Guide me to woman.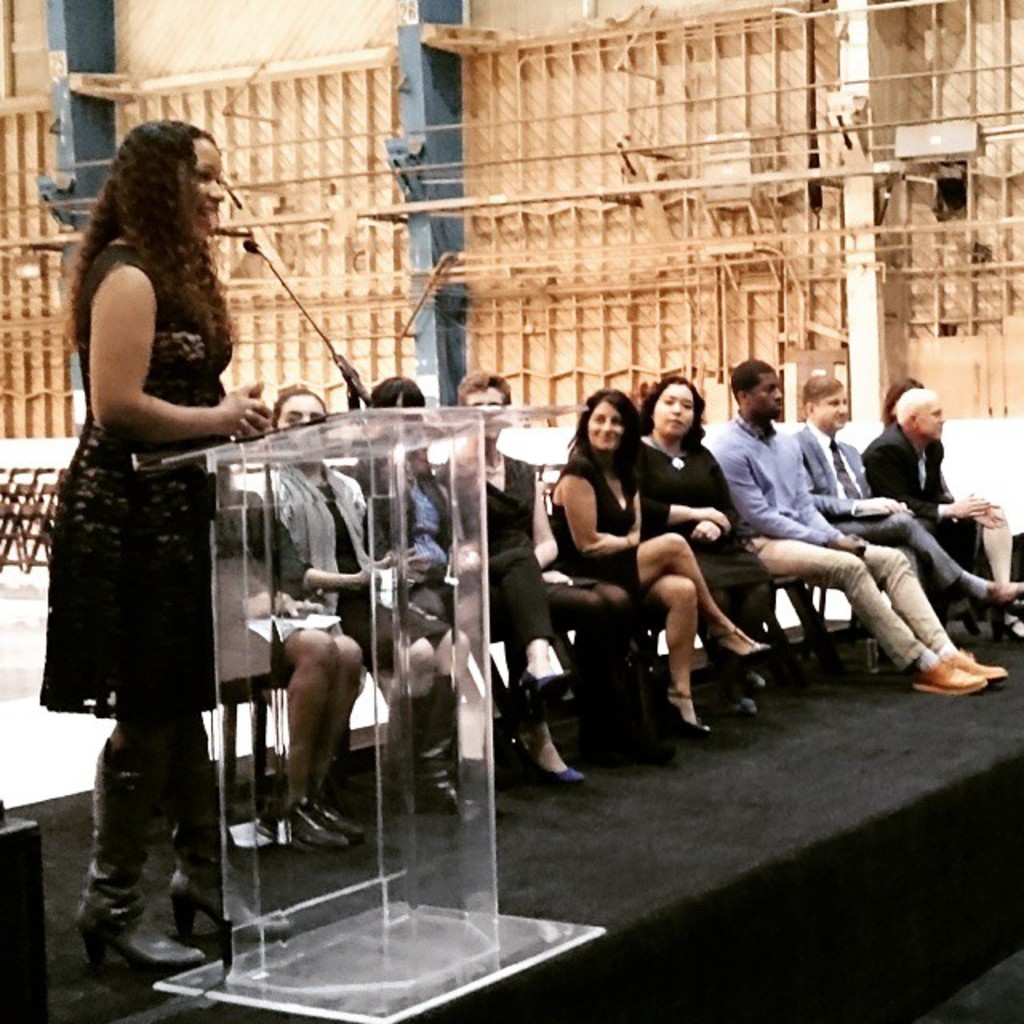
Guidance: left=450, top=376, right=587, bottom=766.
